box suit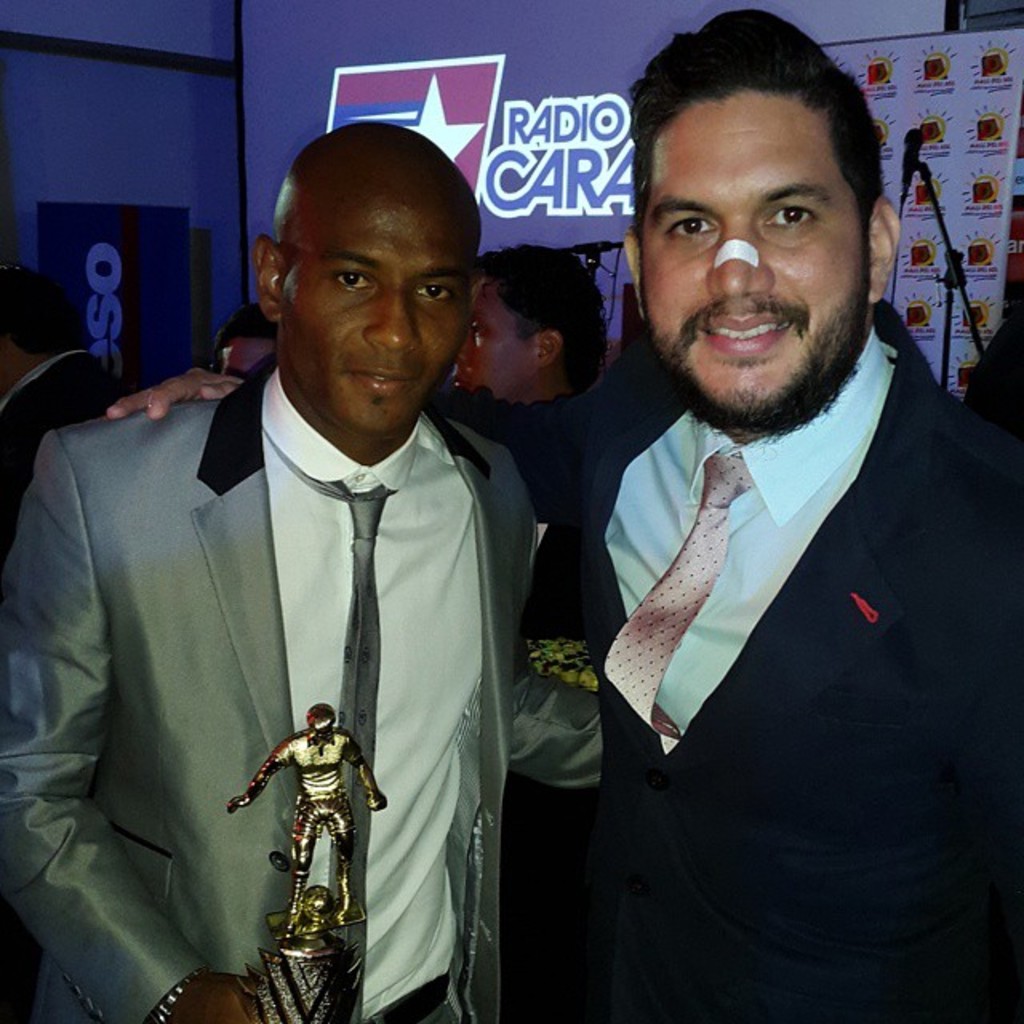
438:302:1022:1022
